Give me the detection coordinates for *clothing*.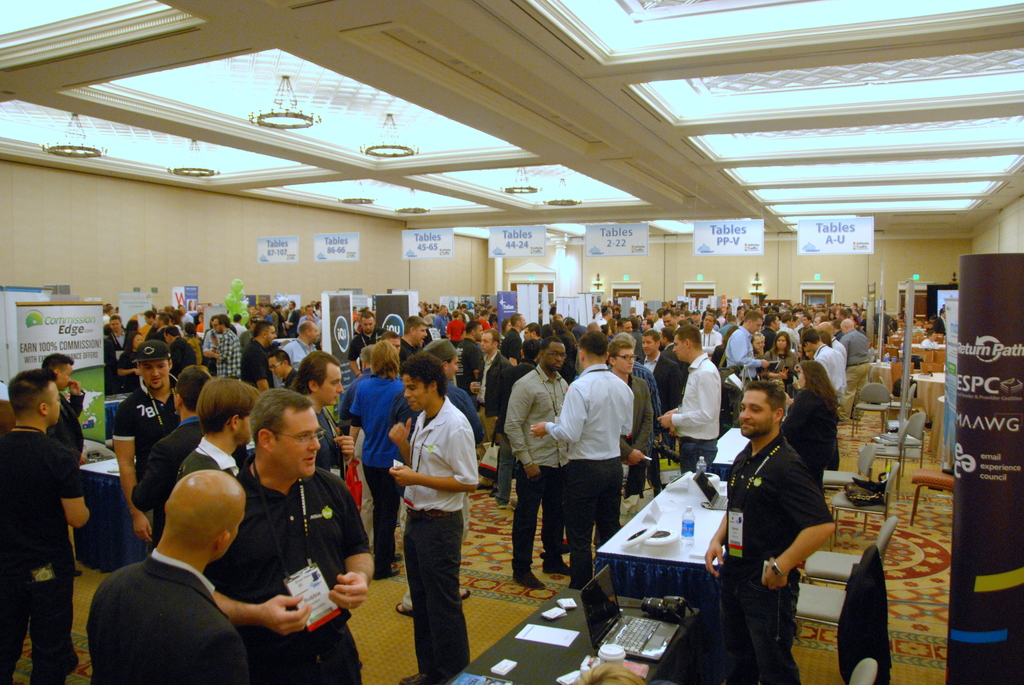
left=772, top=351, right=801, bottom=375.
